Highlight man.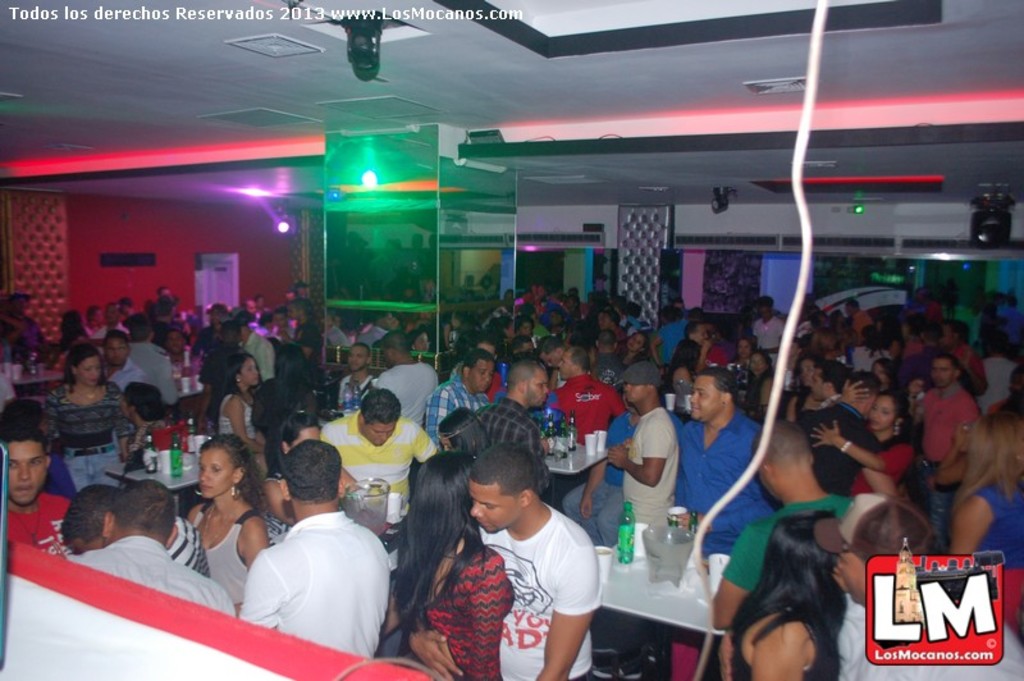
Highlighted region: <box>681,323,708,367</box>.
